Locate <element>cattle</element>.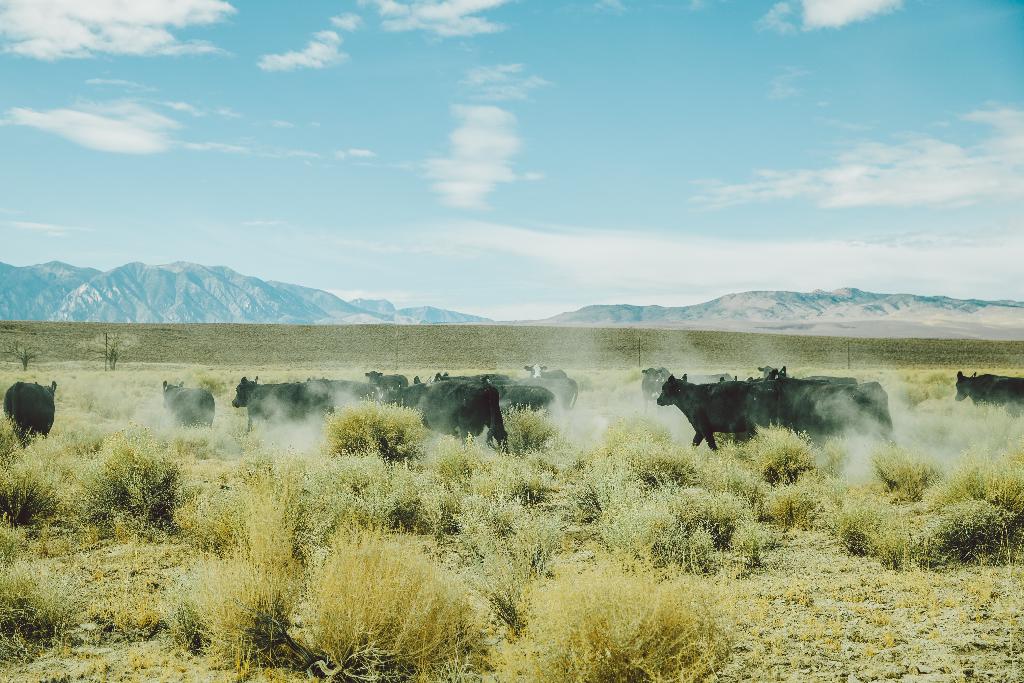
Bounding box: 959 368 1023 416.
